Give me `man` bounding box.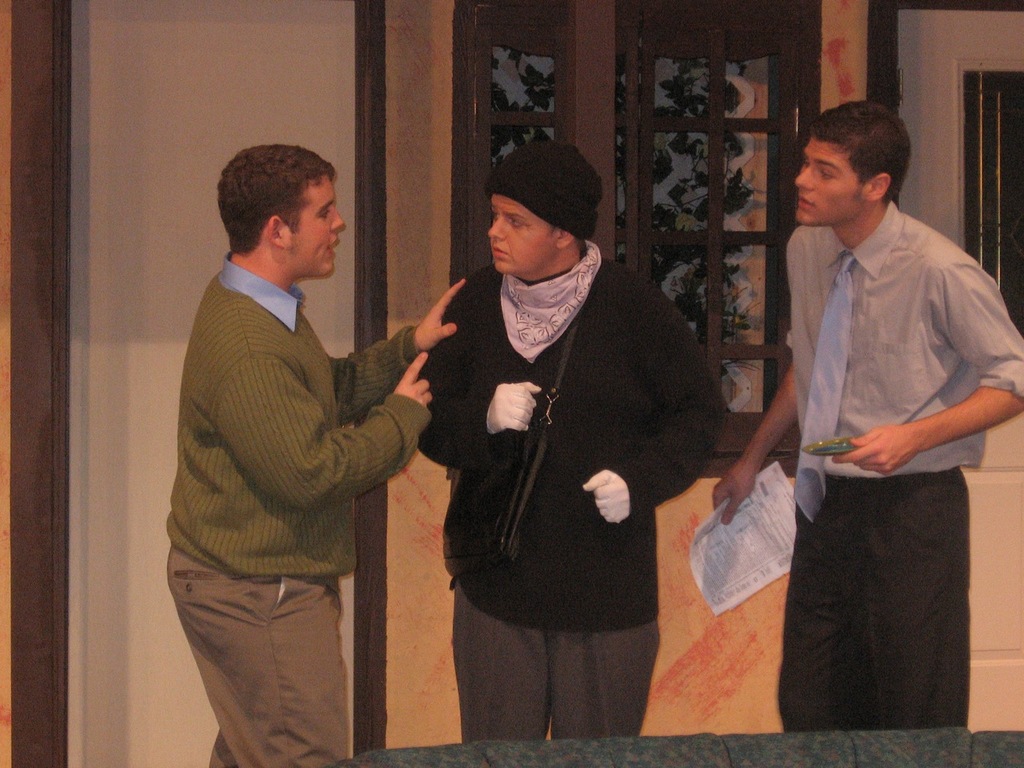
[left=426, top=137, right=719, bottom=742].
